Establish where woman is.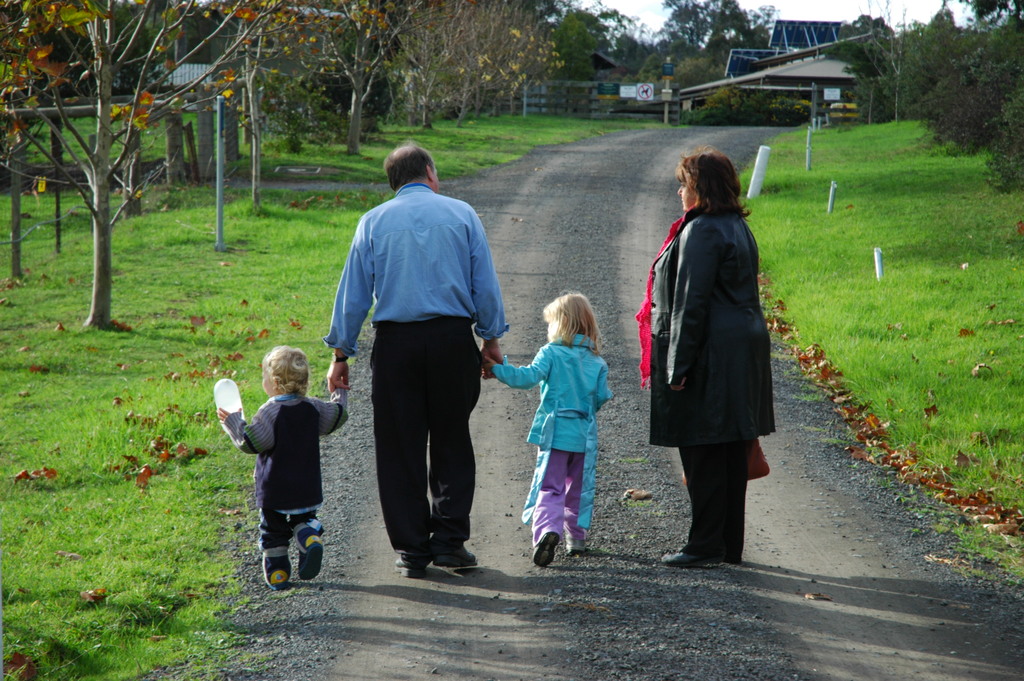
Established at bbox(648, 157, 785, 548).
